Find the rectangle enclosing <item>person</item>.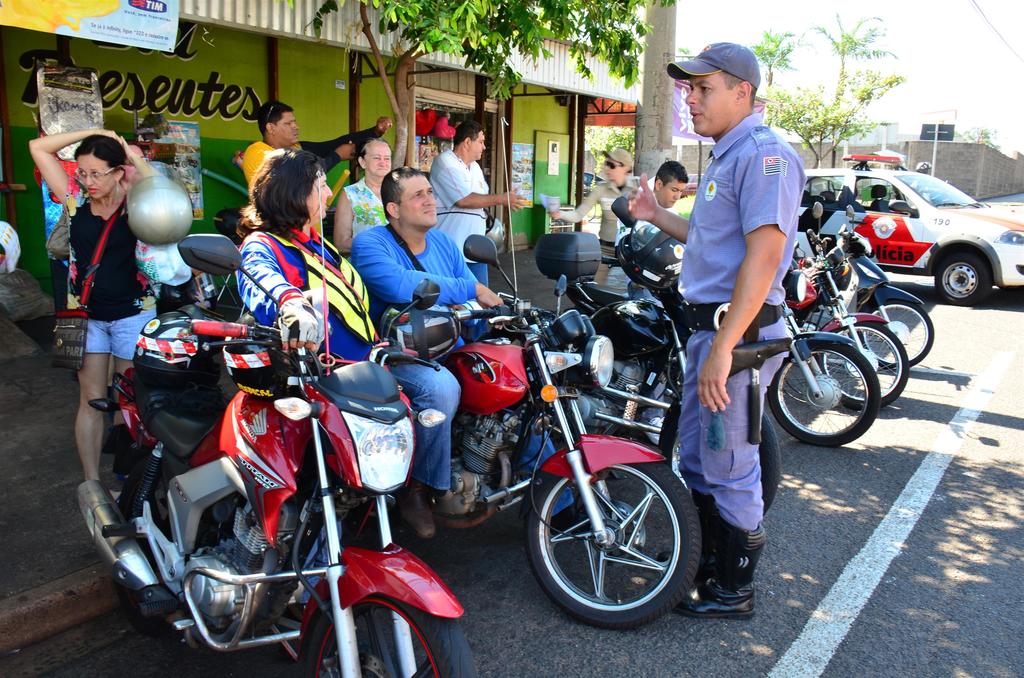
rect(122, 140, 196, 313).
